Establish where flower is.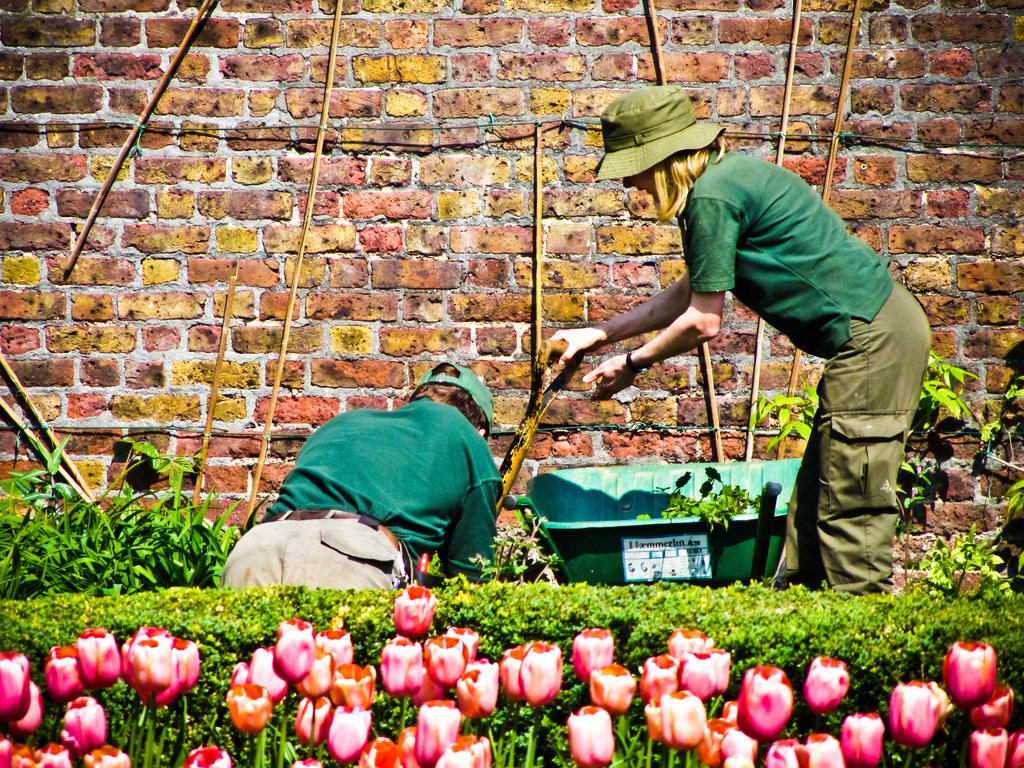
Established at (left=451, top=676, right=493, bottom=719).
